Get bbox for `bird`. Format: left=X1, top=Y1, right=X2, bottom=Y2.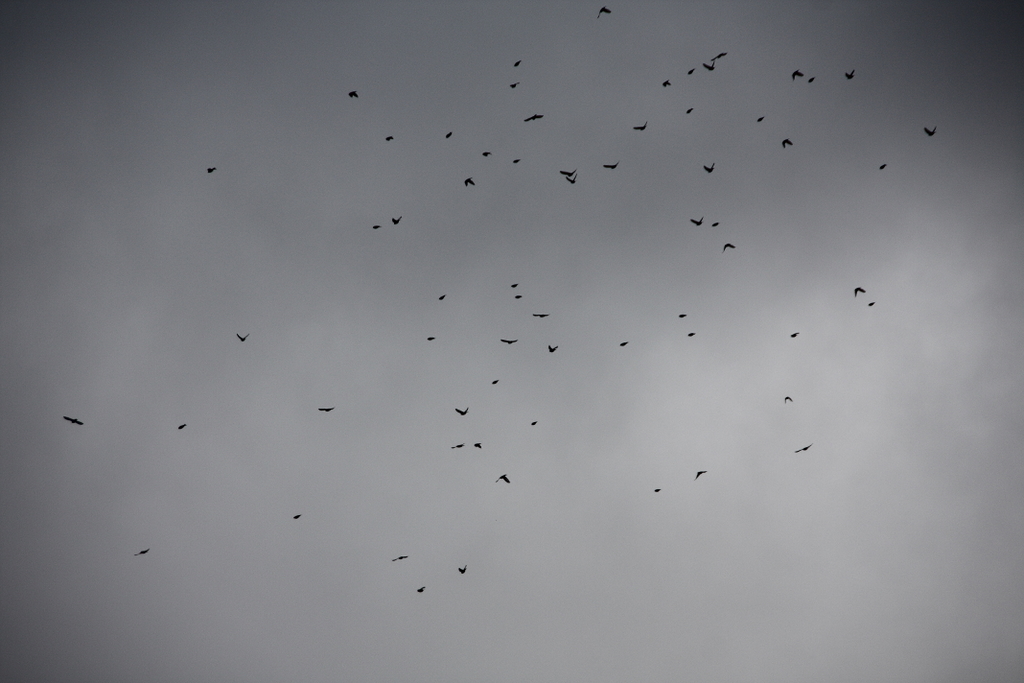
left=507, top=285, right=515, bottom=290.
